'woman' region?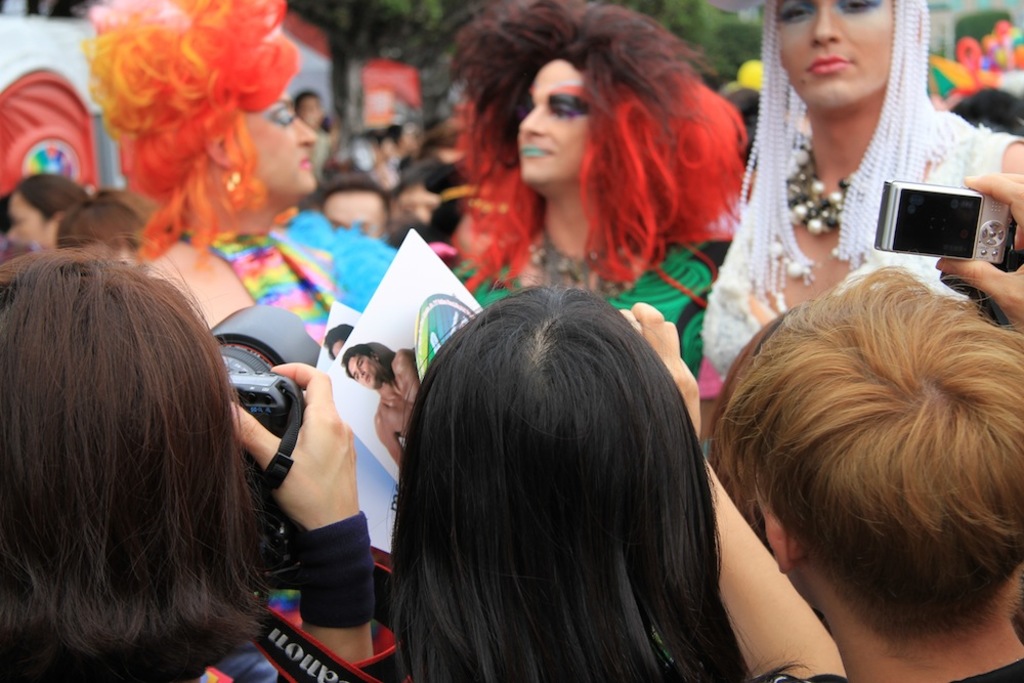
BBox(444, 0, 749, 362)
